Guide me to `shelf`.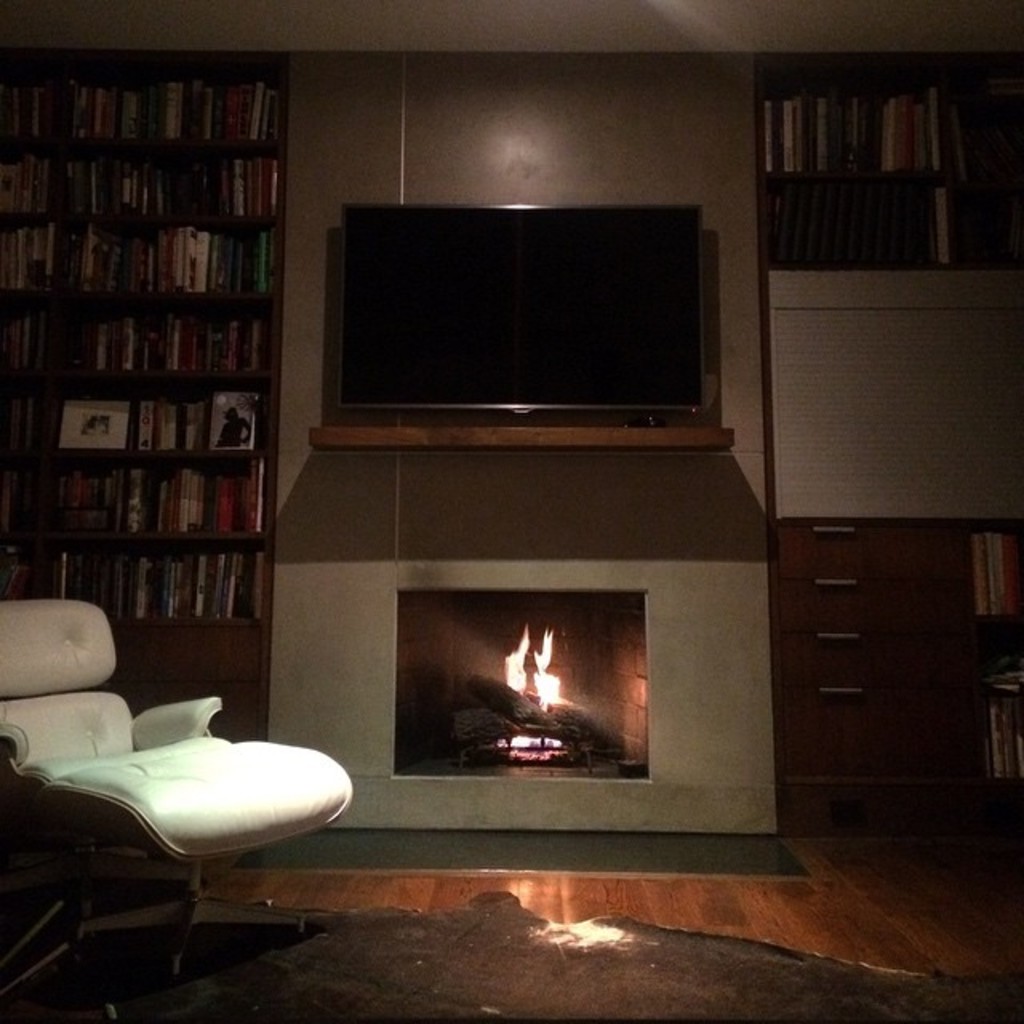
Guidance: crop(0, 302, 277, 414).
